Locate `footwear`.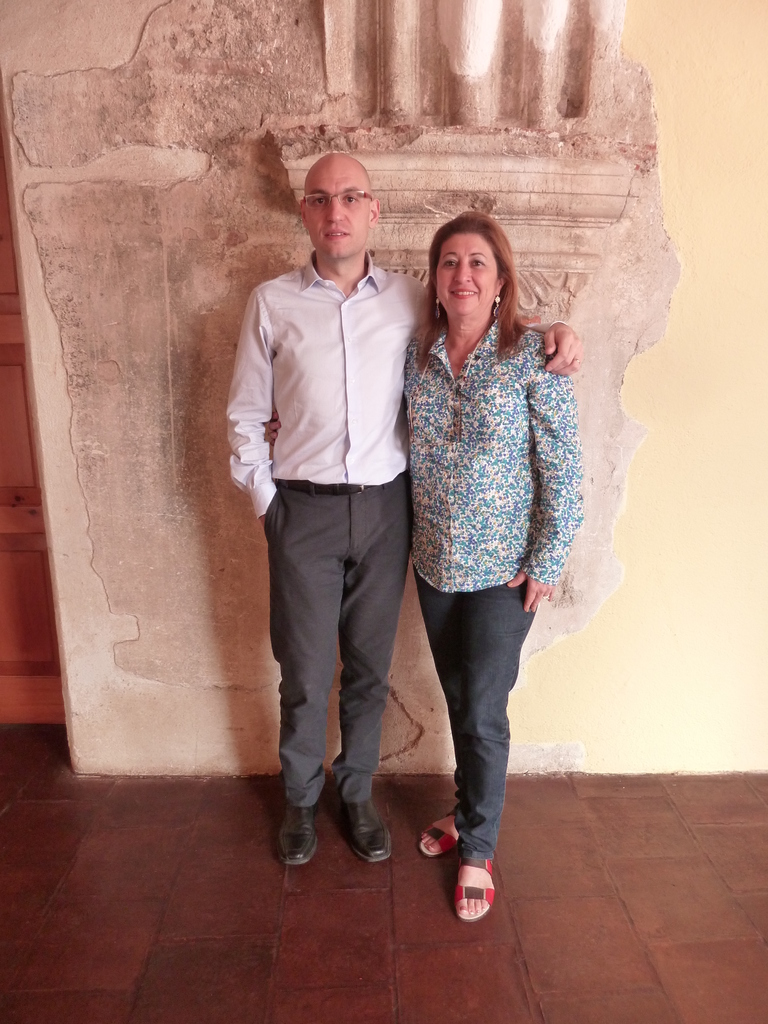
Bounding box: x1=415 y1=812 x2=464 y2=856.
